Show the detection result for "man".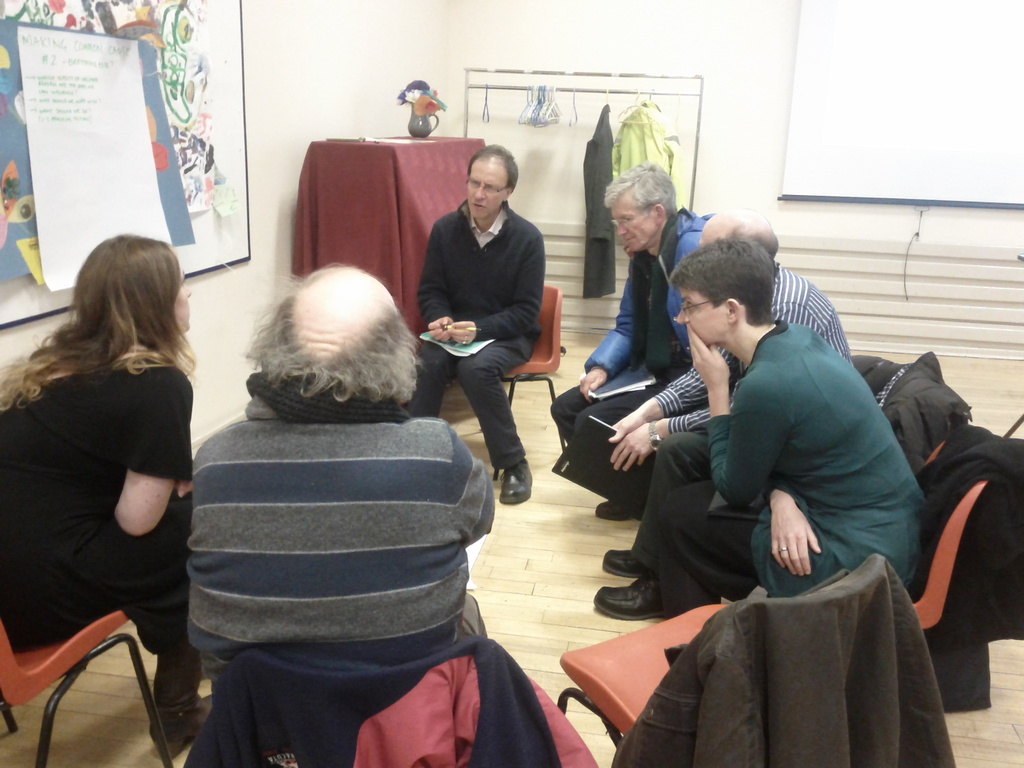
(x1=593, y1=205, x2=857, y2=525).
